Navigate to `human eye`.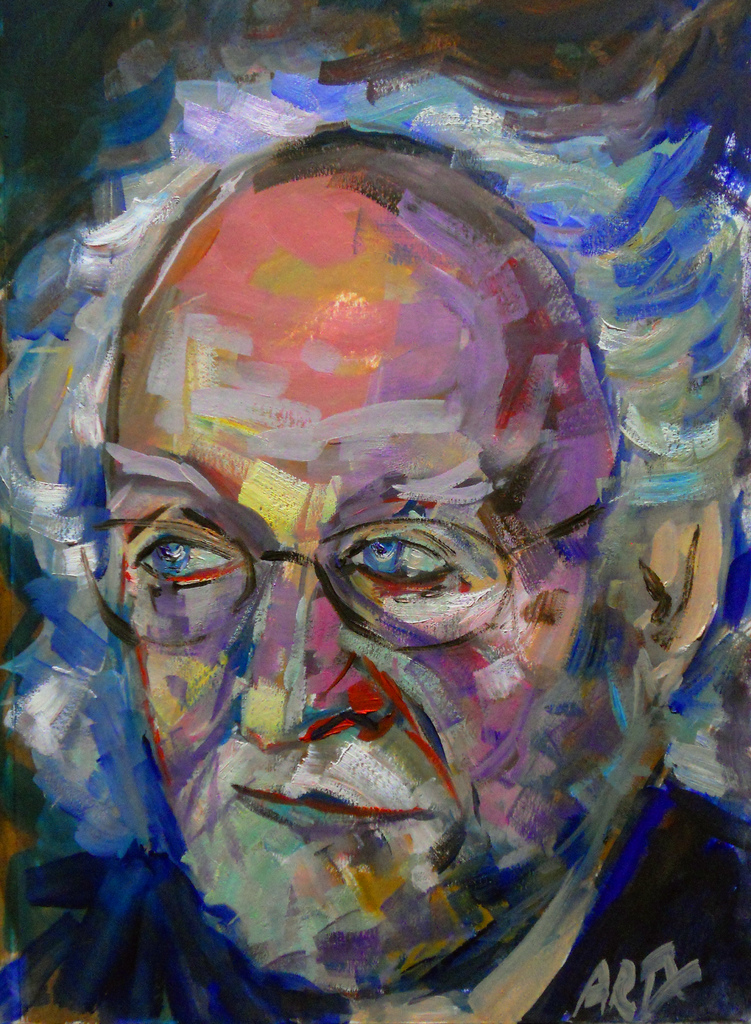
Navigation target: <box>344,518,466,595</box>.
